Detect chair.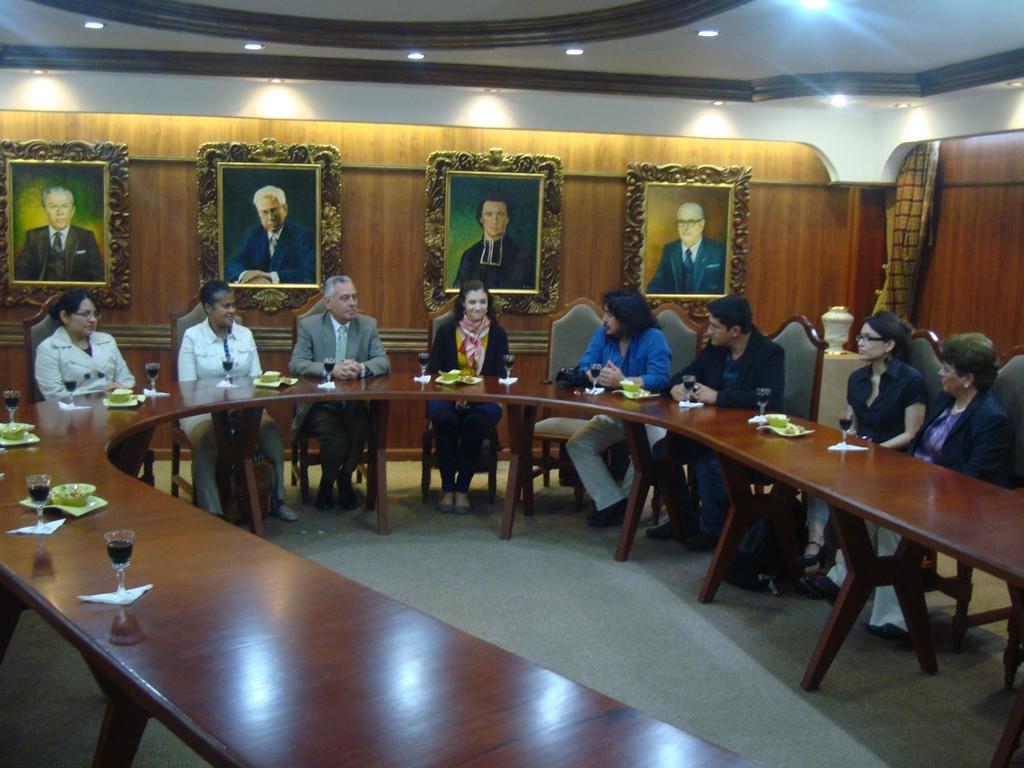
Detected at {"x1": 284, "y1": 285, "x2": 366, "y2": 509}.
